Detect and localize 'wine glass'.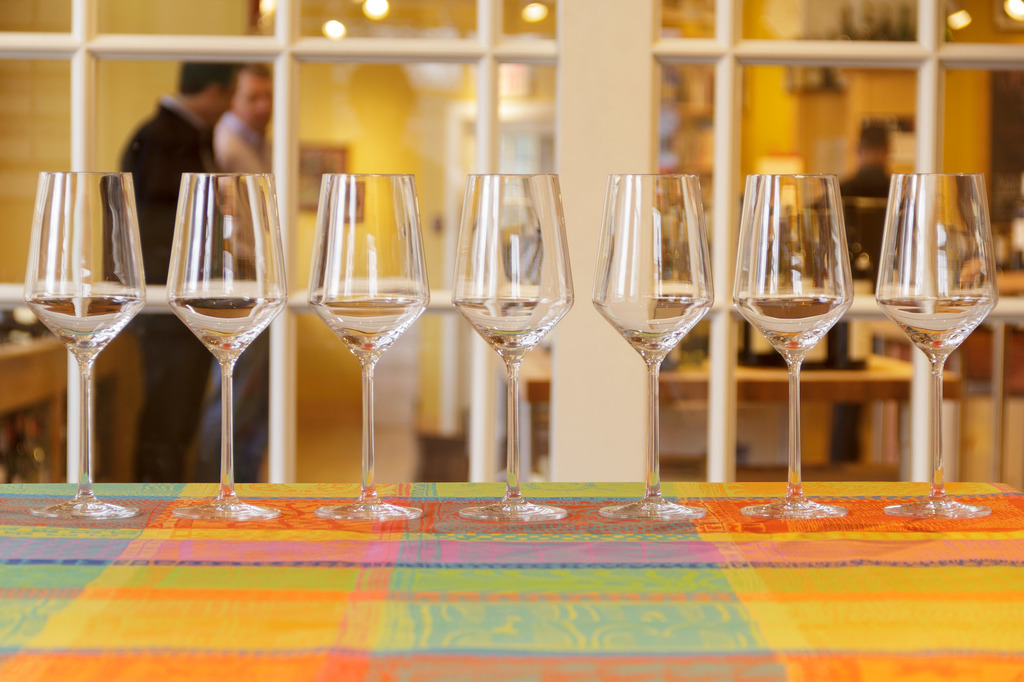
Localized at (163, 175, 286, 523).
